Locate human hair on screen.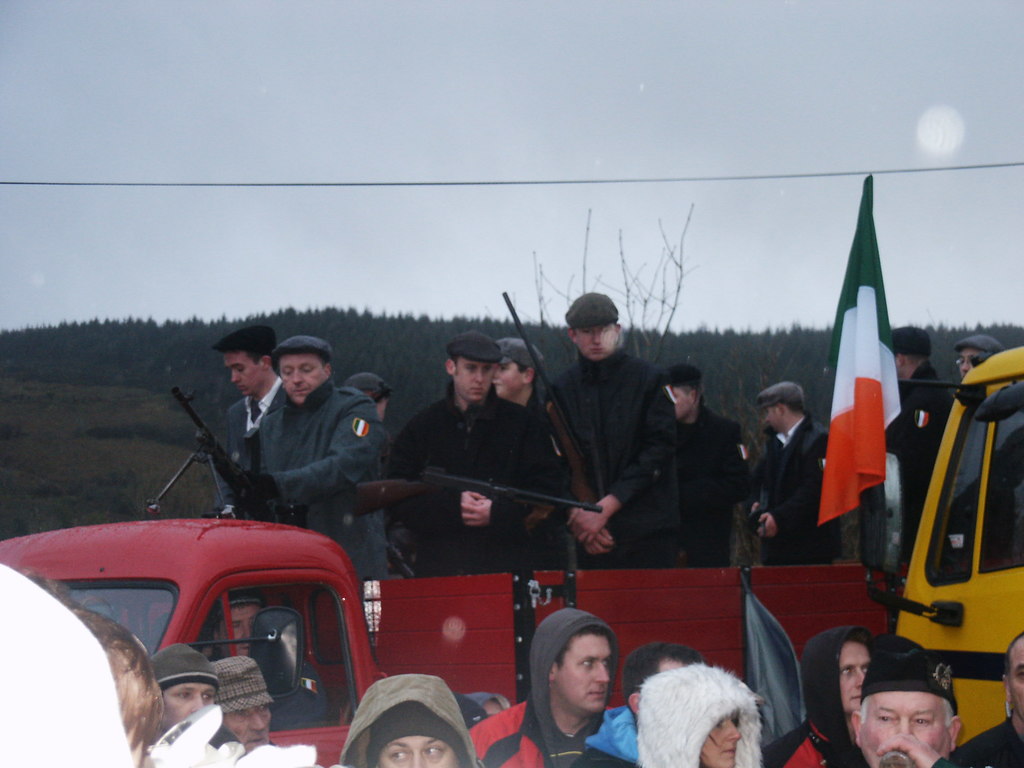
On screen at select_region(894, 353, 931, 365).
